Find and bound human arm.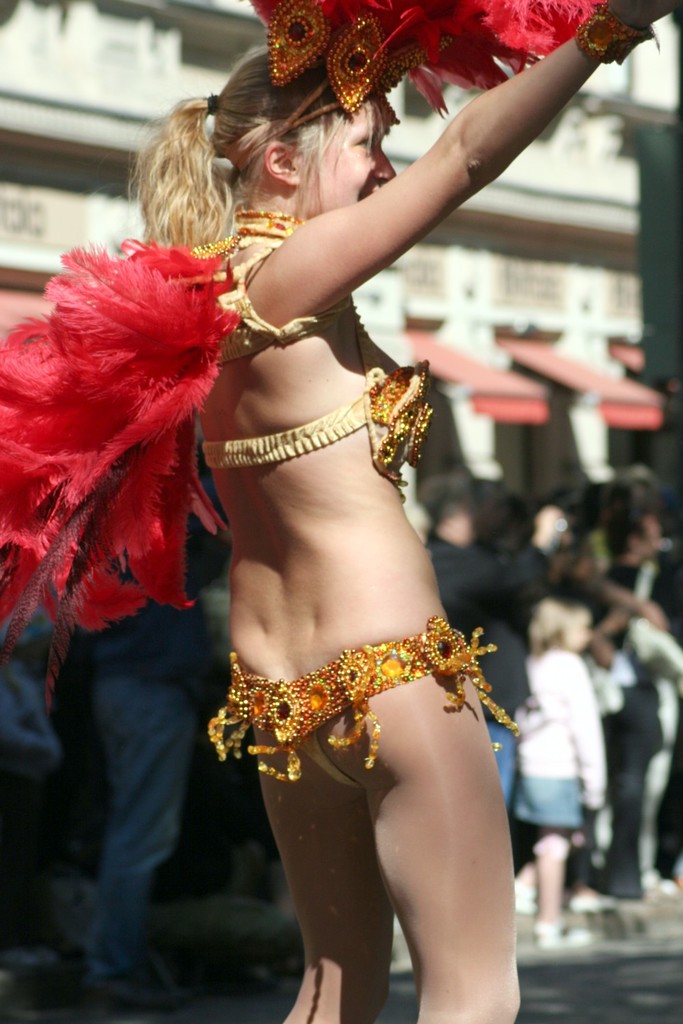
Bound: rect(220, 41, 637, 332).
